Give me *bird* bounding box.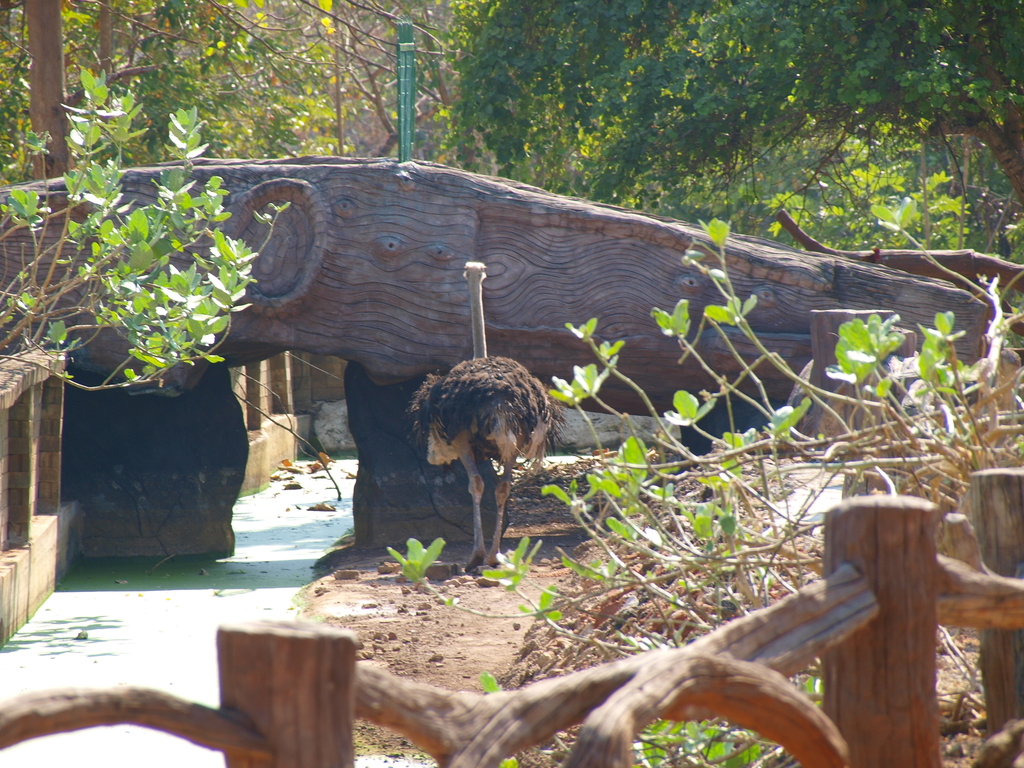
x1=403, y1=259, x2=570, y2=576.
